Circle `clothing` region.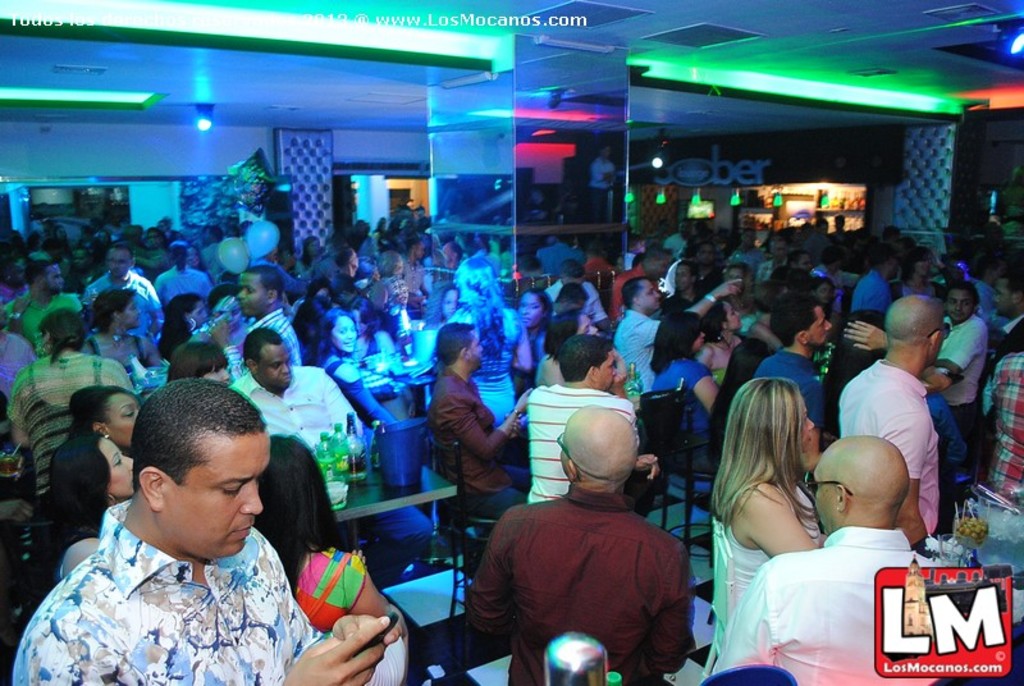
Region: x1=704, y1=339, x2=742, y2=367.
